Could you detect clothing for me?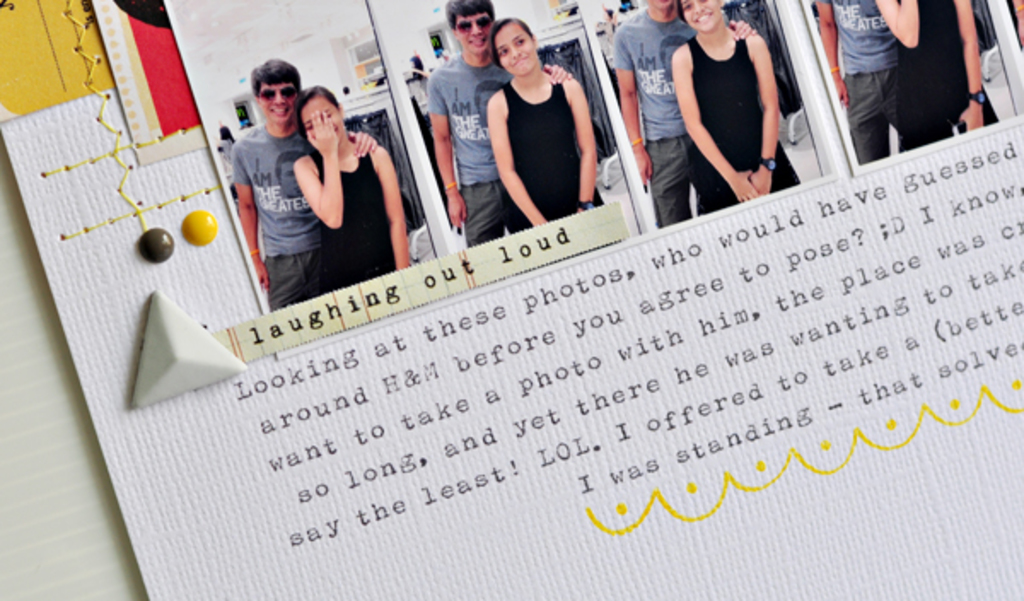
Detection result: <bbox>613, 7, 696, 140</bbox>.
